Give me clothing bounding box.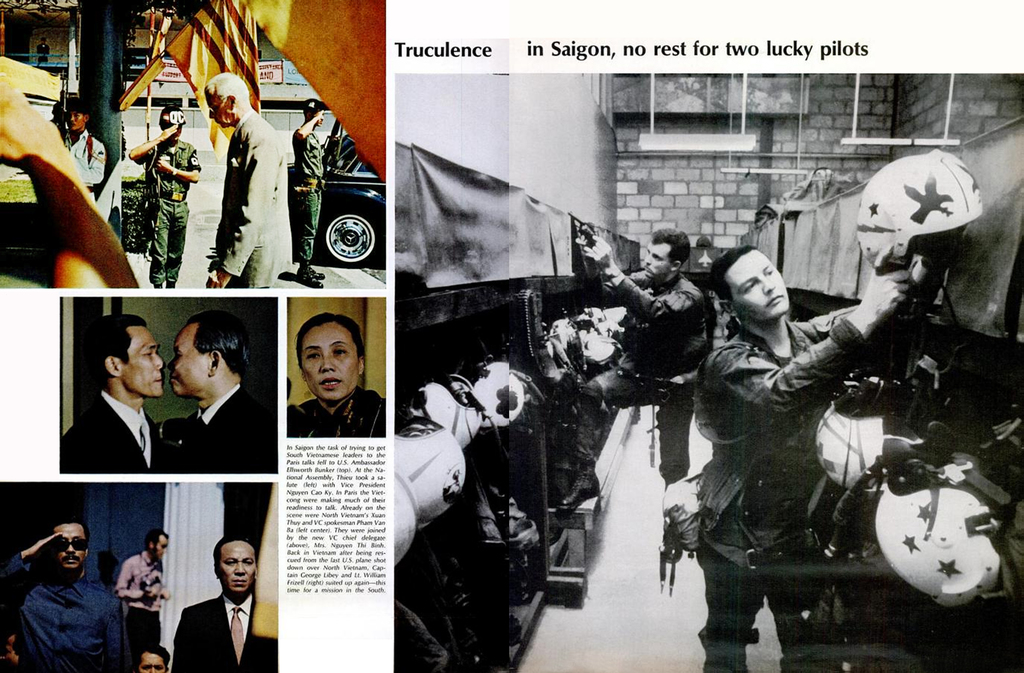
region(566, 299, 696, 503).
